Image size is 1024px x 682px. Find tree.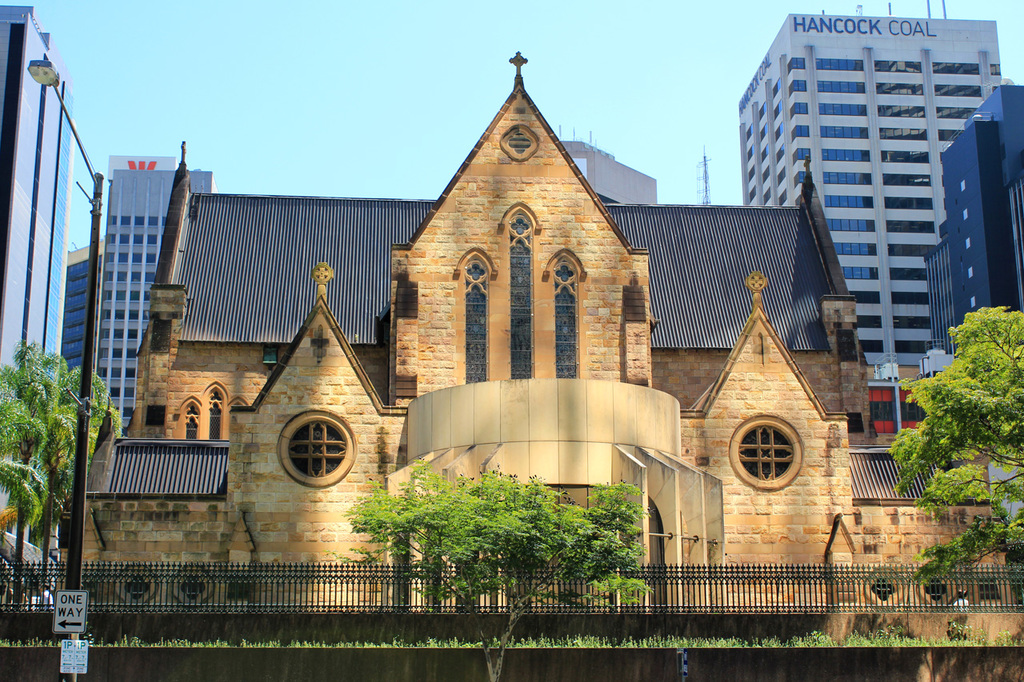
l=336, t=469, r=658, b=681.
